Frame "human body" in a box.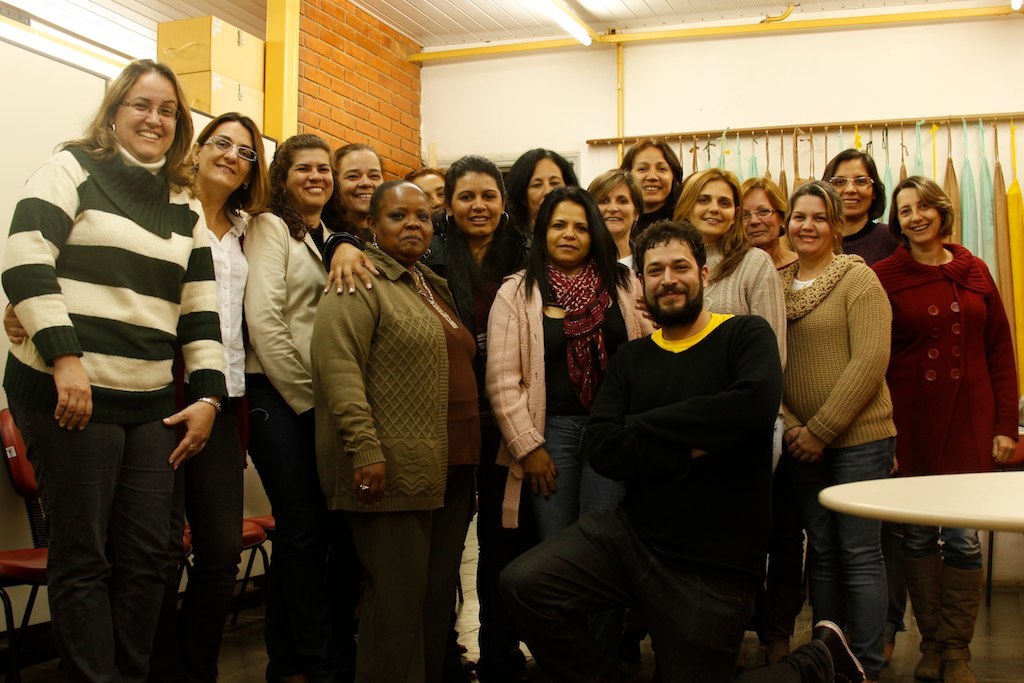
(left=587, top=164, right=639, bottom=276).
